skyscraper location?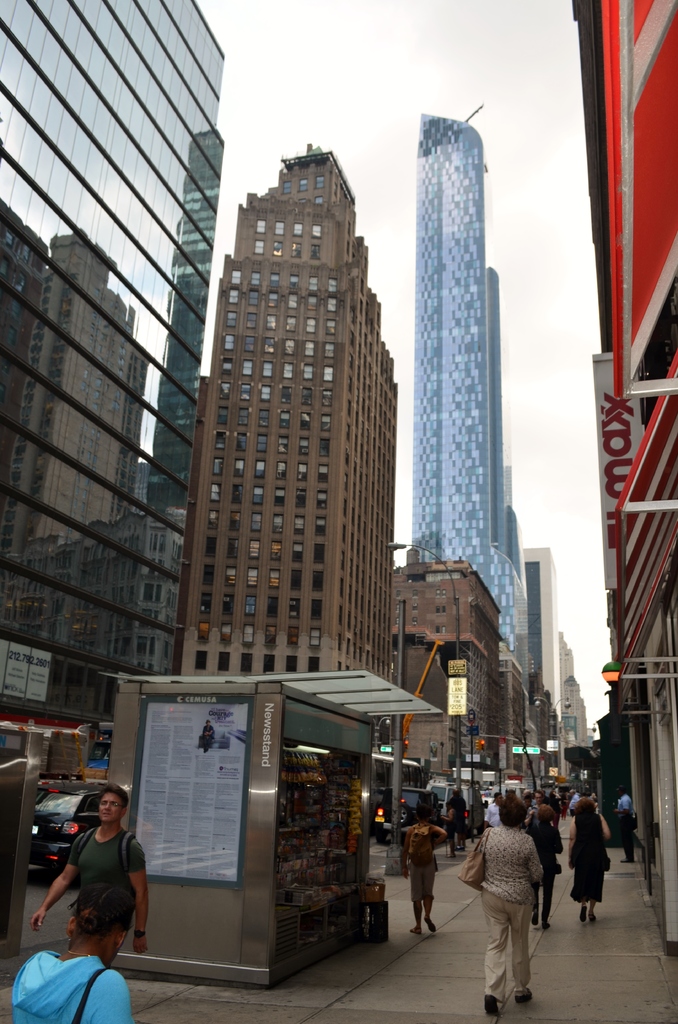
bbox=(399, 113, 551, 801)
